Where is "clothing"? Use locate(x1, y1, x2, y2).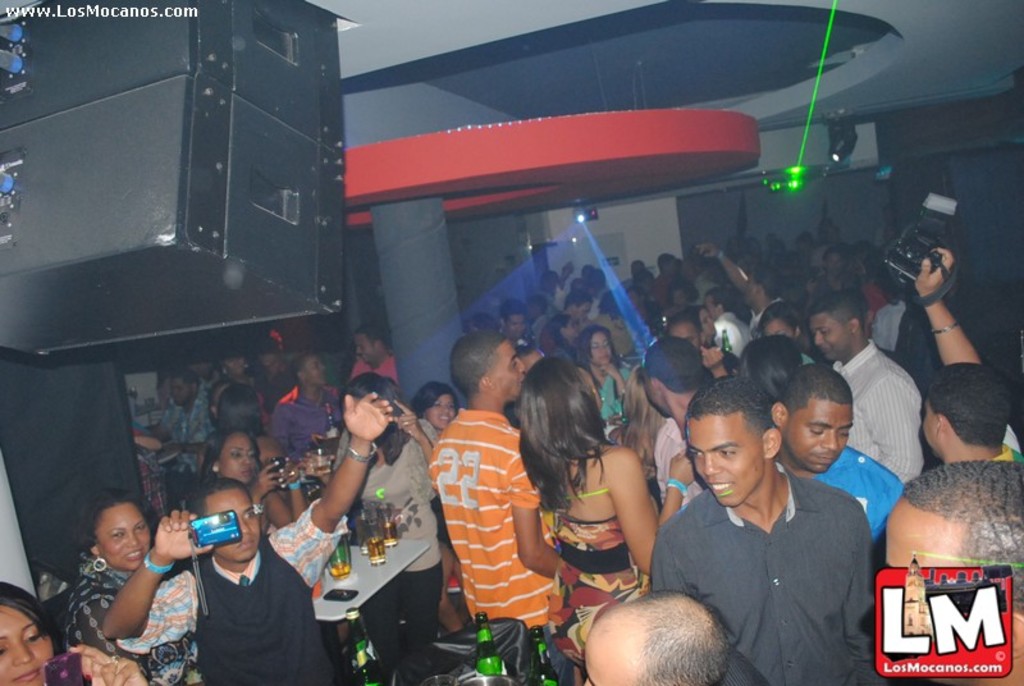
locate(801, 241, 829, 271).
